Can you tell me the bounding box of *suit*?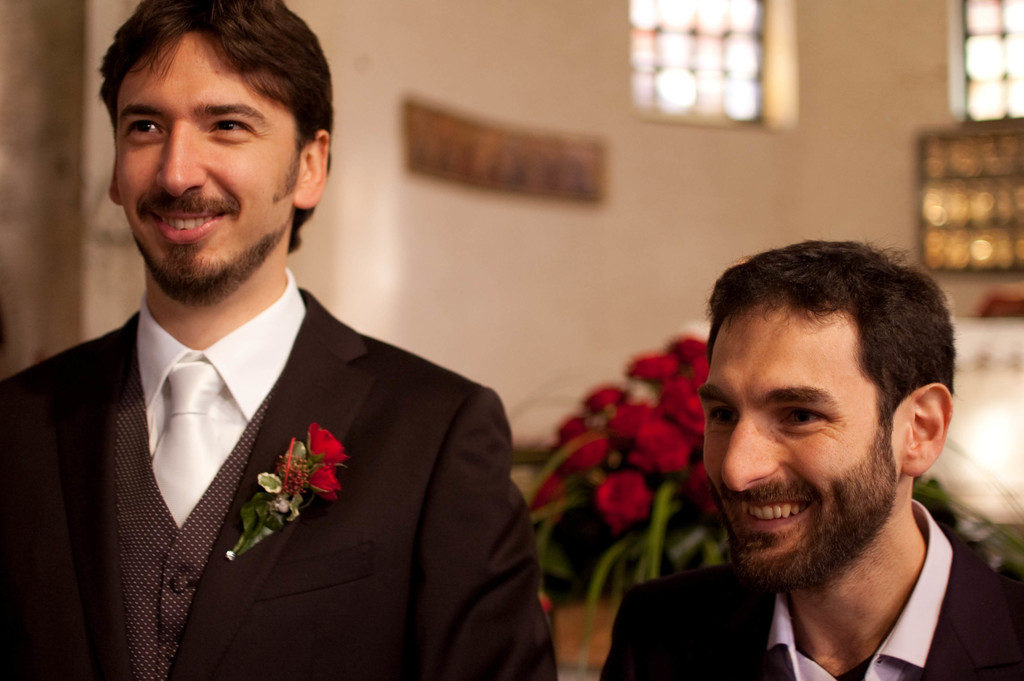
590/496/1023/680.
